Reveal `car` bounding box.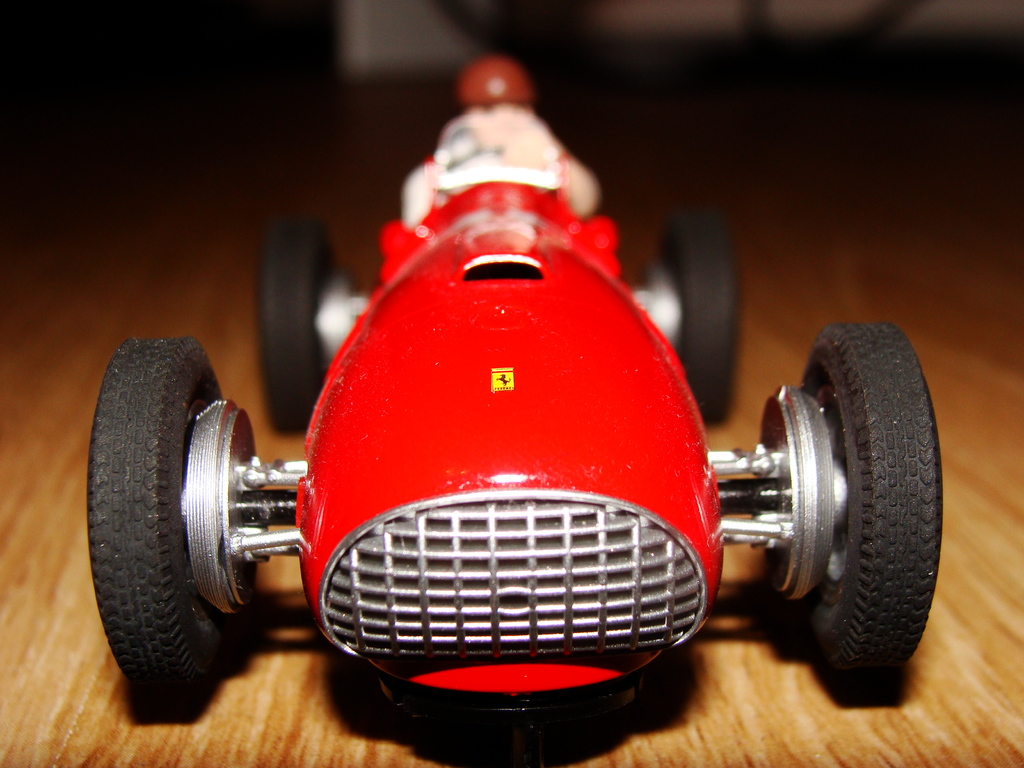
Revealed: {"left": 109, "top": 111, "right": 933, "bottom": 737}.
